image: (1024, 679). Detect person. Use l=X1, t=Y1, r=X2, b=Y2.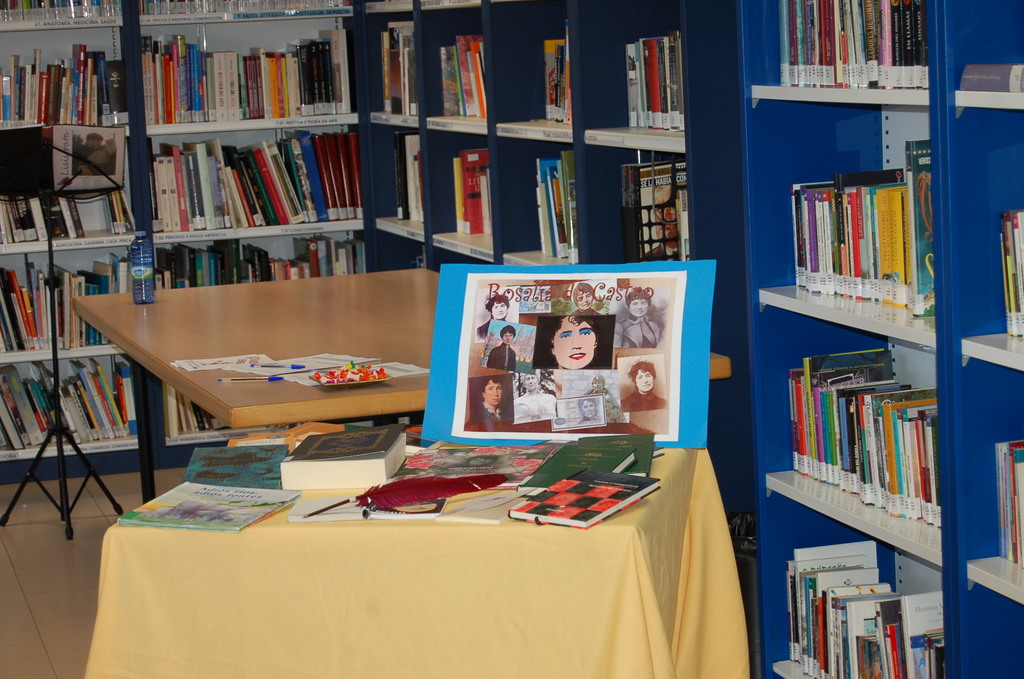
l=472, t=382, r=510, b=439.
